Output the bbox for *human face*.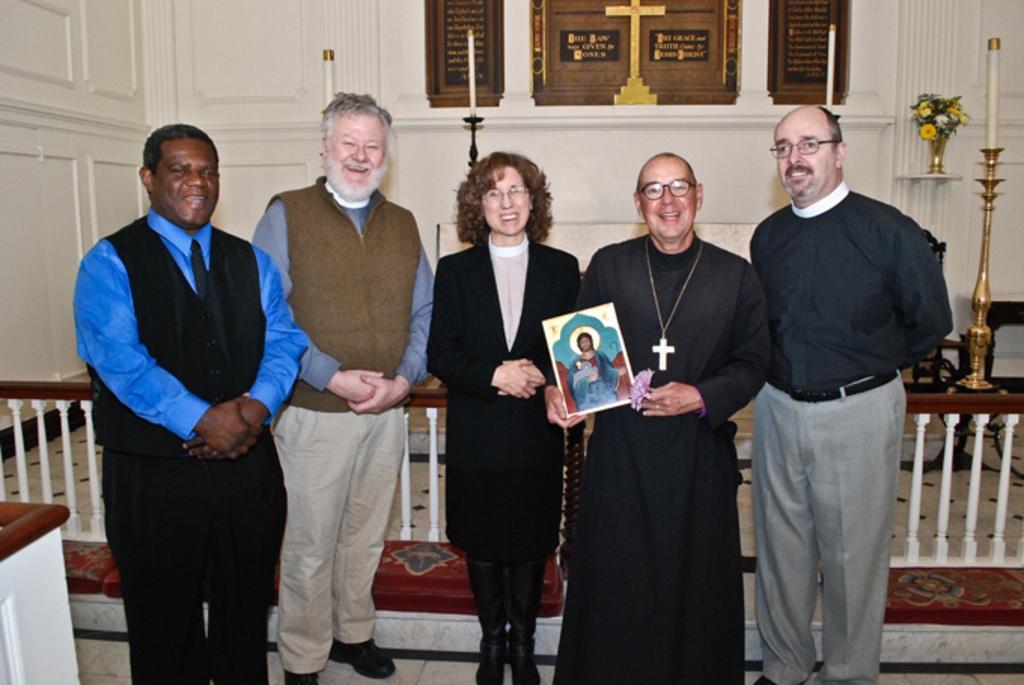
box=[154, 134, 218, 220].
